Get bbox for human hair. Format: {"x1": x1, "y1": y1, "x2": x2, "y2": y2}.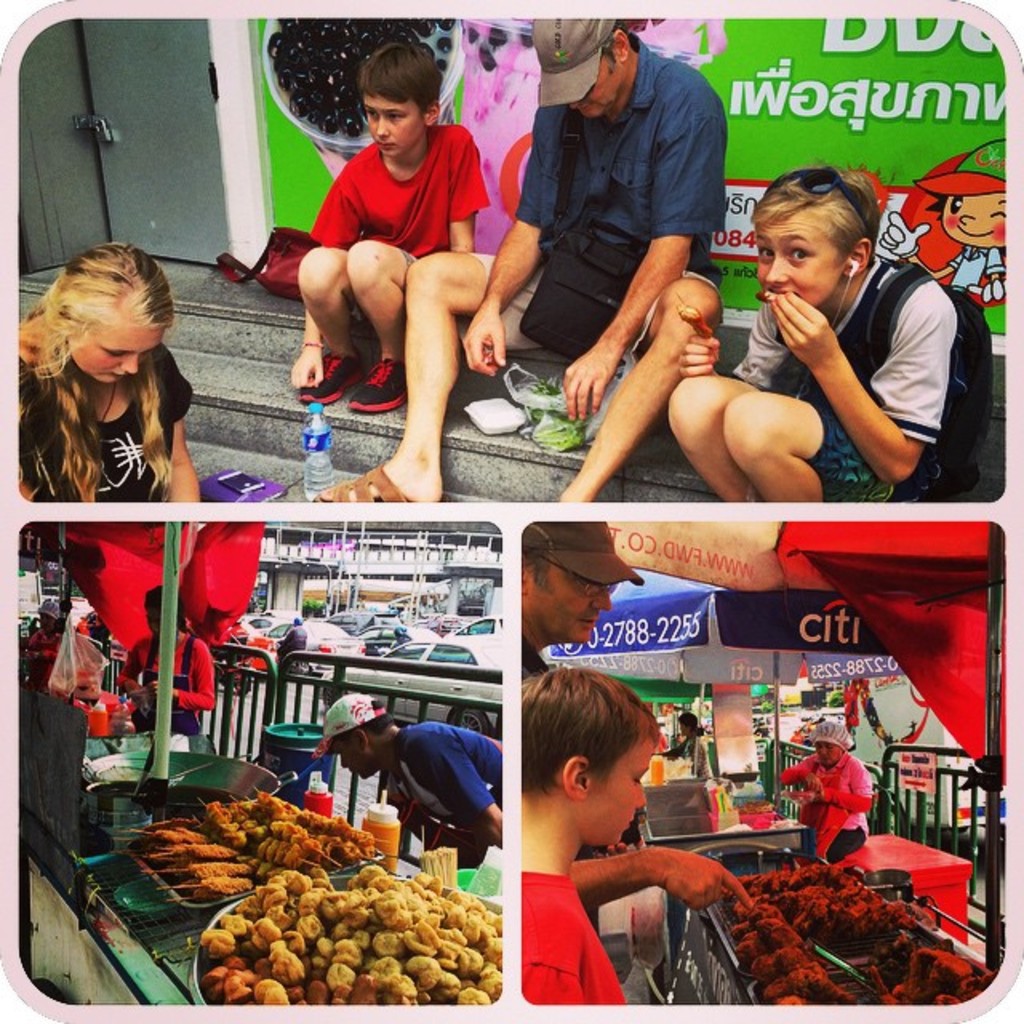
{"x1": 354, "y1": 706, "x2": 394, "y2": 731}.
